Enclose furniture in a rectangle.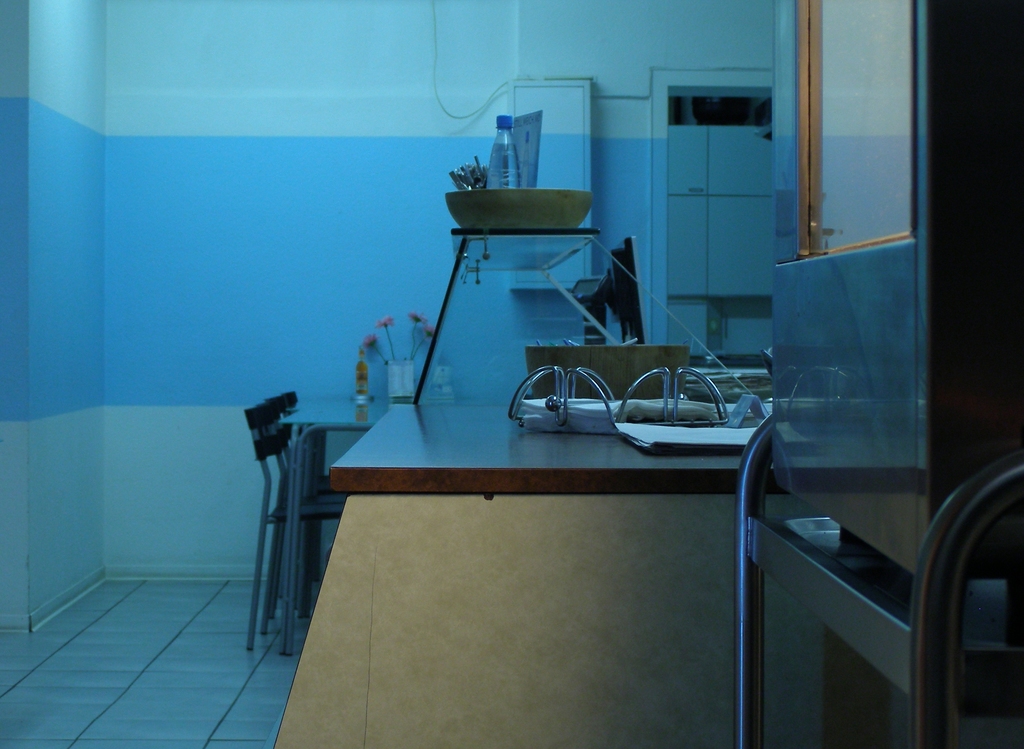
<bbox>284, 390, 343, 596</bbox>.
